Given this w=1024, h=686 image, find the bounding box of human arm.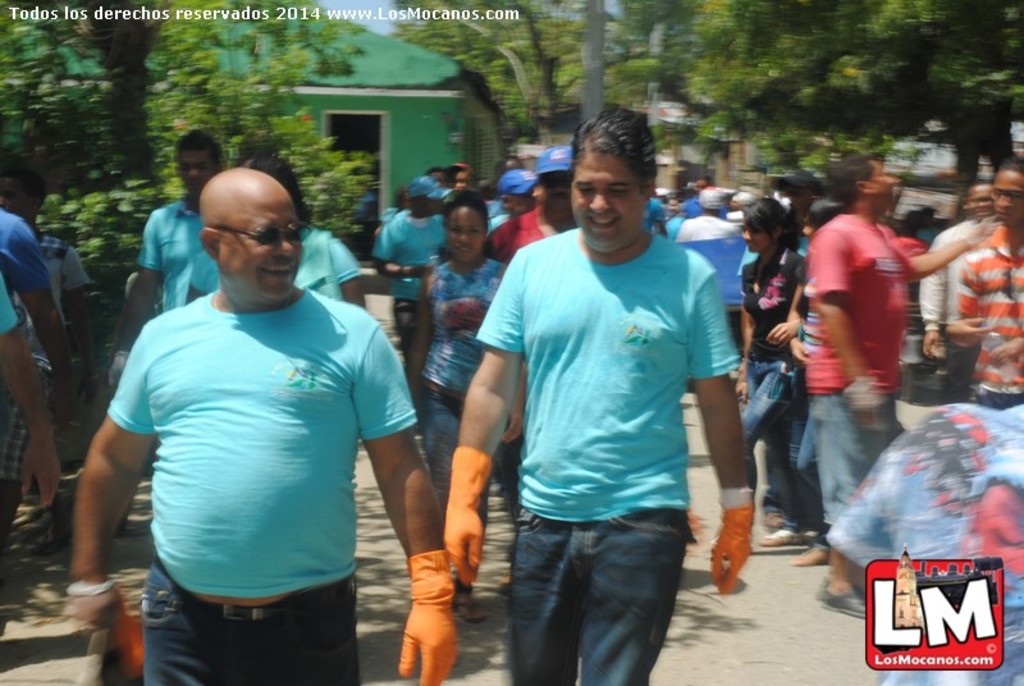
923 238 951 357.
